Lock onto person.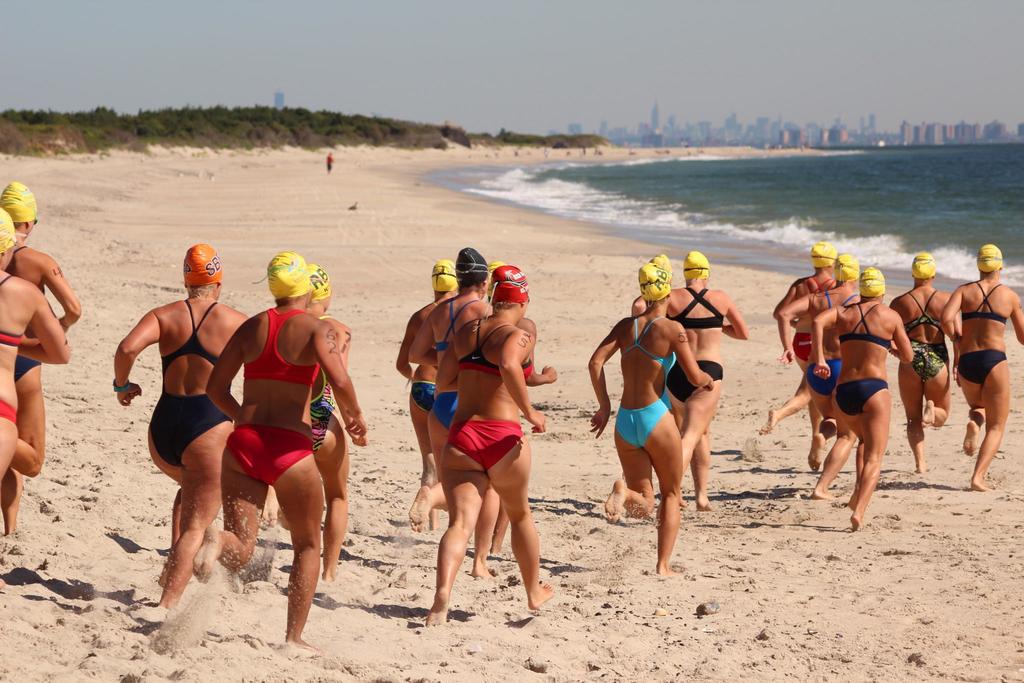
Locked: 0,219,63,494.
